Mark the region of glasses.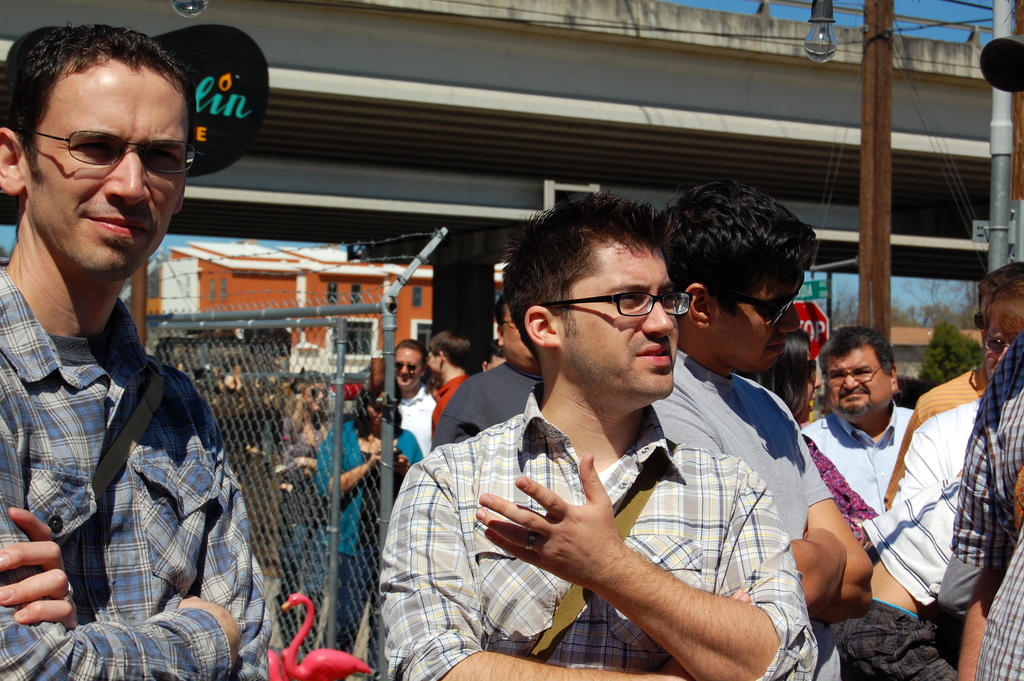
Region: (left=542, top=291, right=698, bottom=324).
